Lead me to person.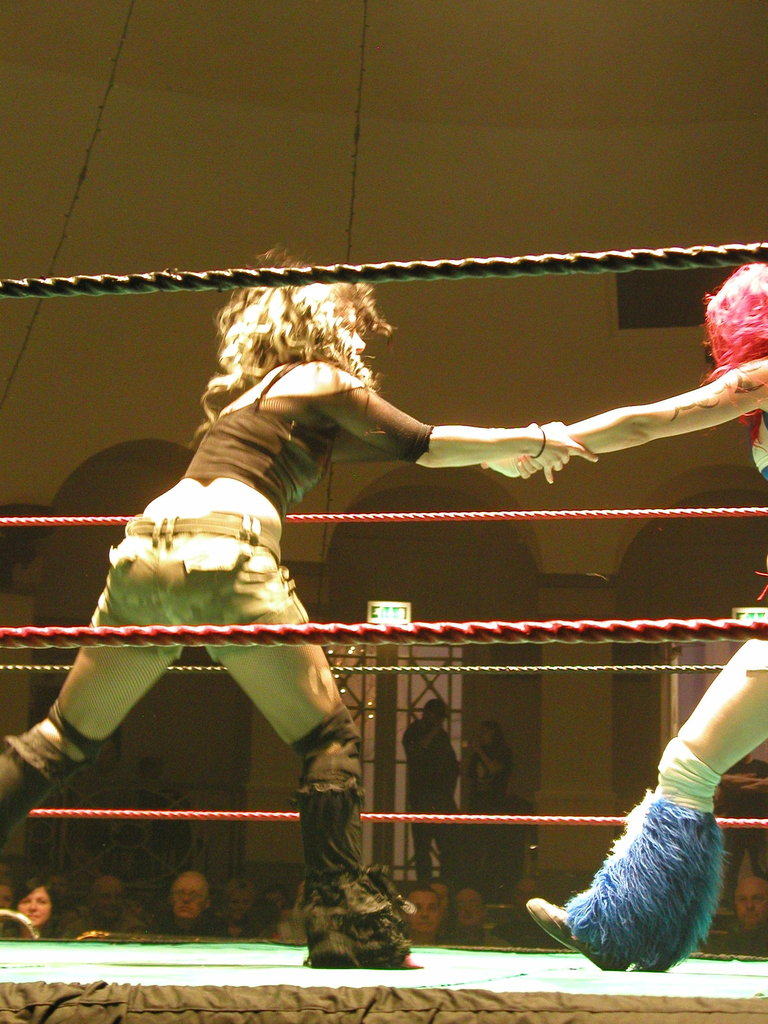
Lead to detection(406, 881, 442, 942).
